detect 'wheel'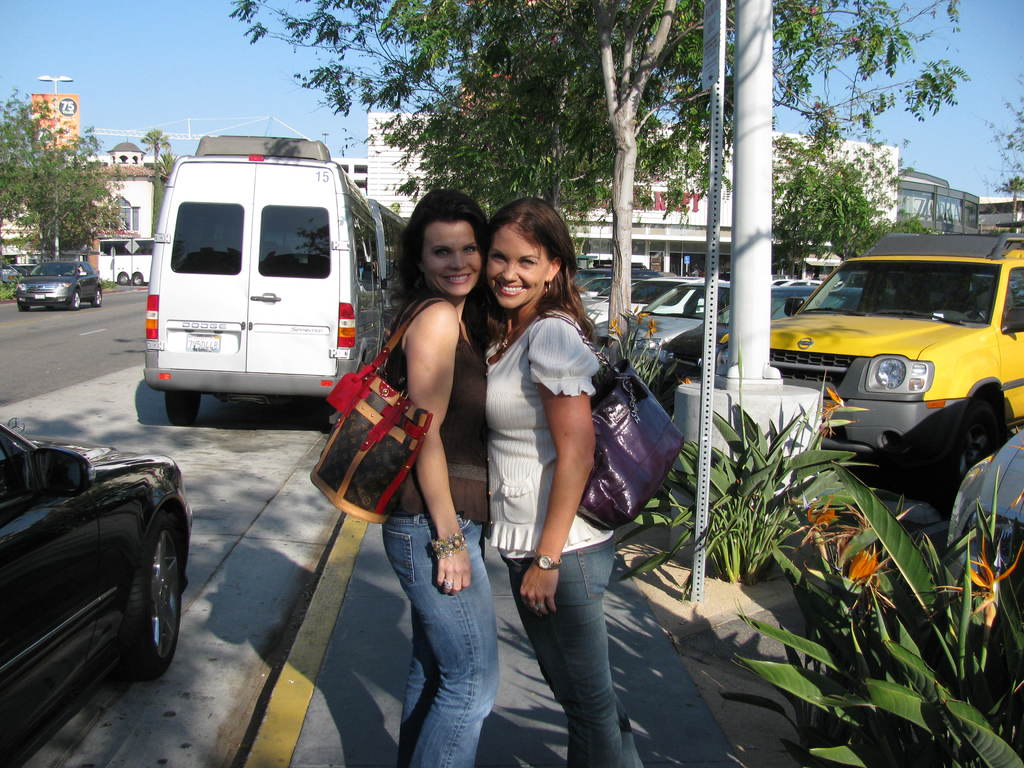
[946, 401, 1004, 522]
